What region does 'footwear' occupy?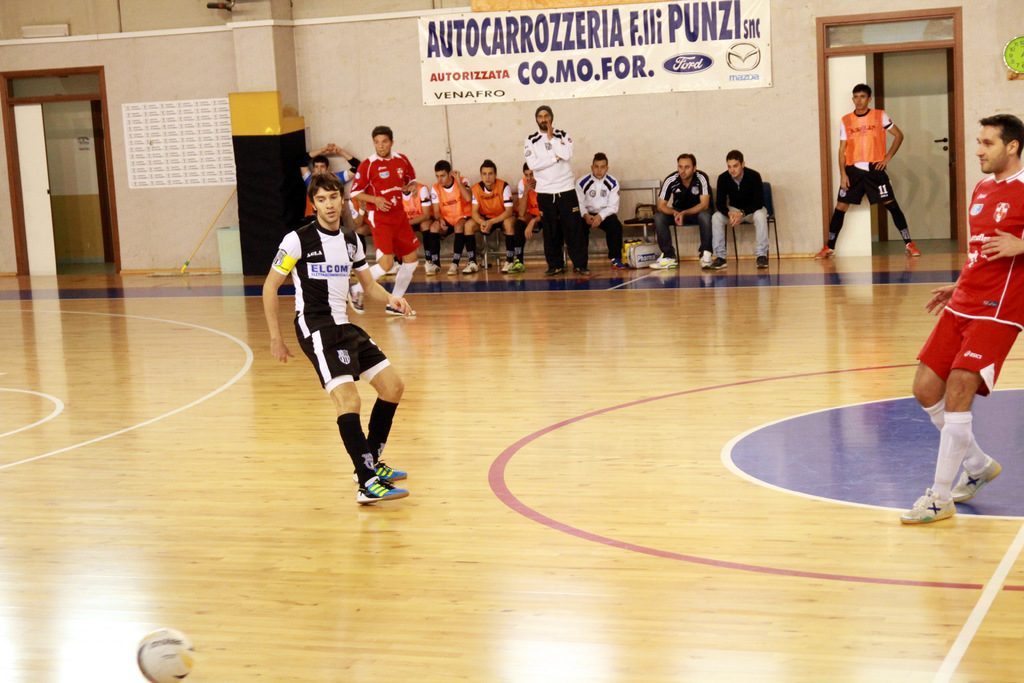
(left=548, top=265, right=556, bottom=273).
